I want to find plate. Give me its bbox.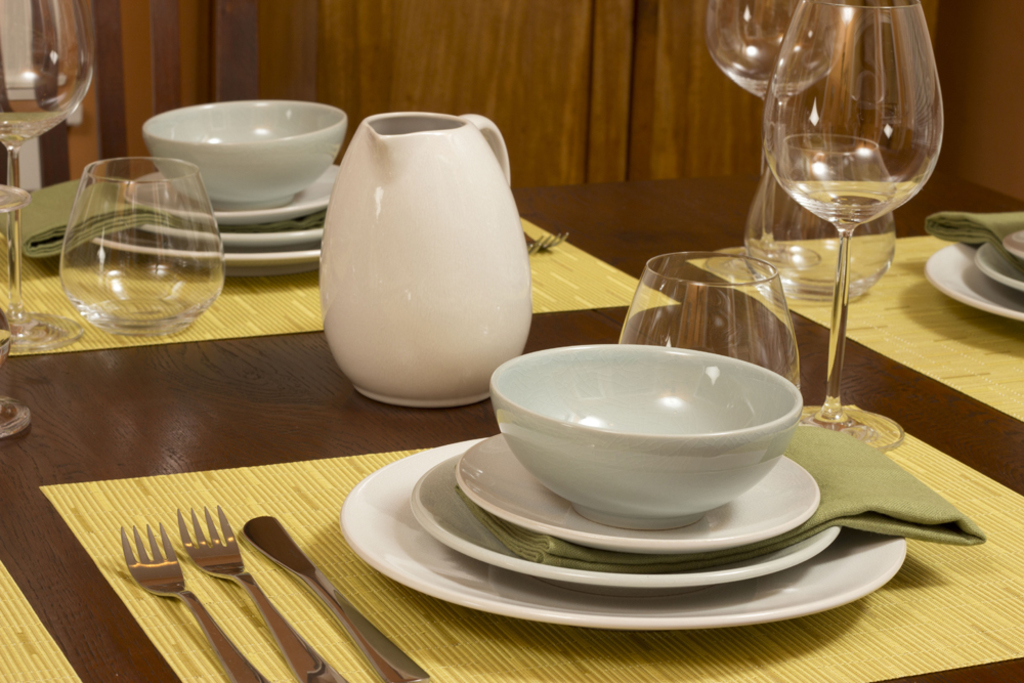
(970,227,1023,298).
